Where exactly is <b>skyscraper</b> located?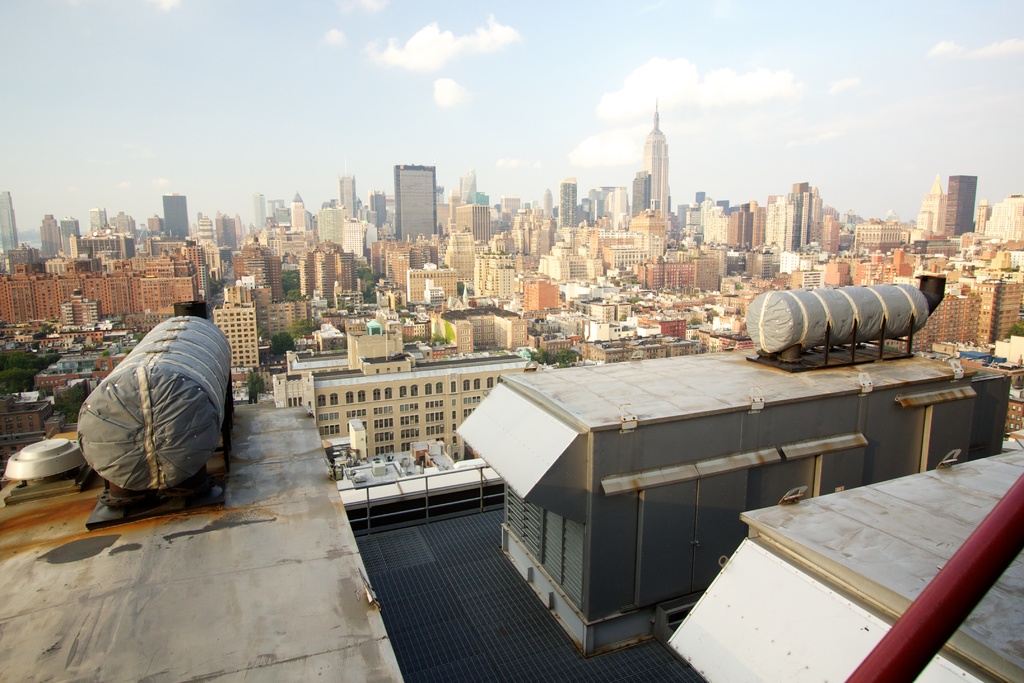
Its bounding box is box=[504, 194, 518, 220].
